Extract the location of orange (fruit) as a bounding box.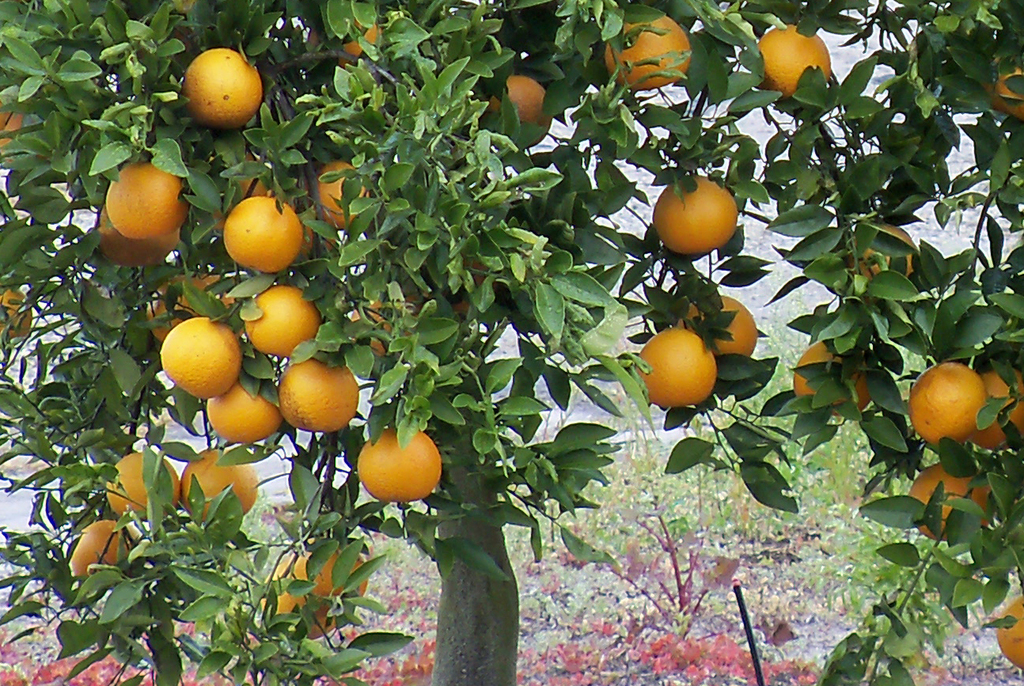
<box>110,451,181,524</box>.
